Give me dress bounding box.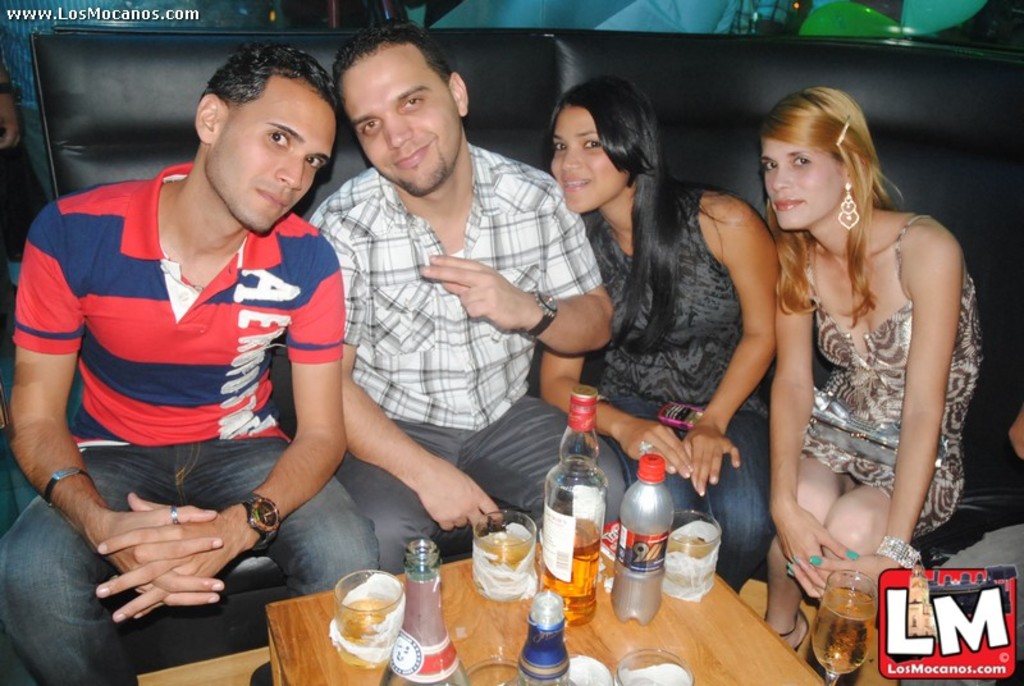
838/195/970/559.
